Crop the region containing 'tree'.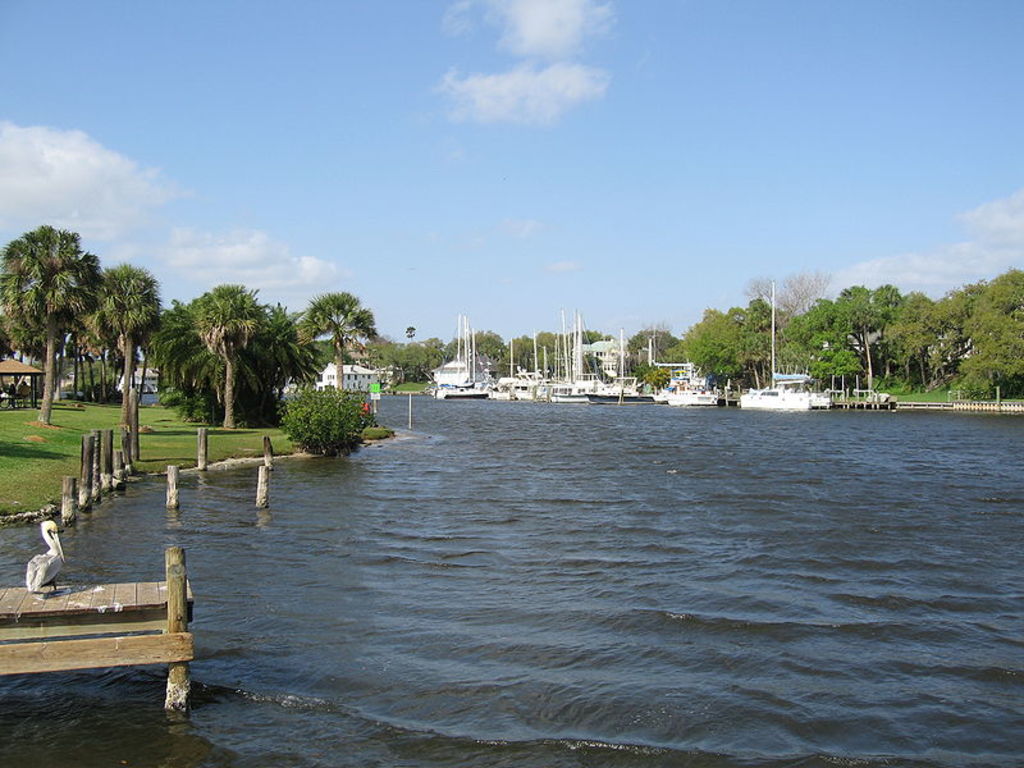
Crop region: bbox=[864, 280, 933, 399].
